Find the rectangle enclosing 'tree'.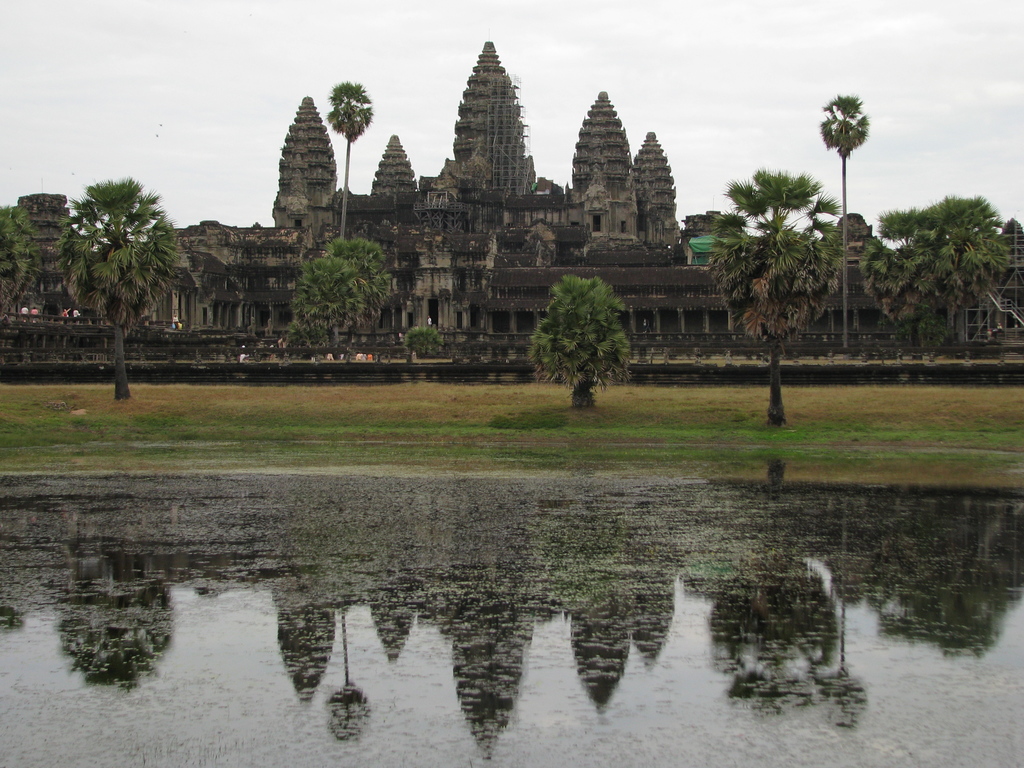
l=61, t=179, r=180, b=399.
